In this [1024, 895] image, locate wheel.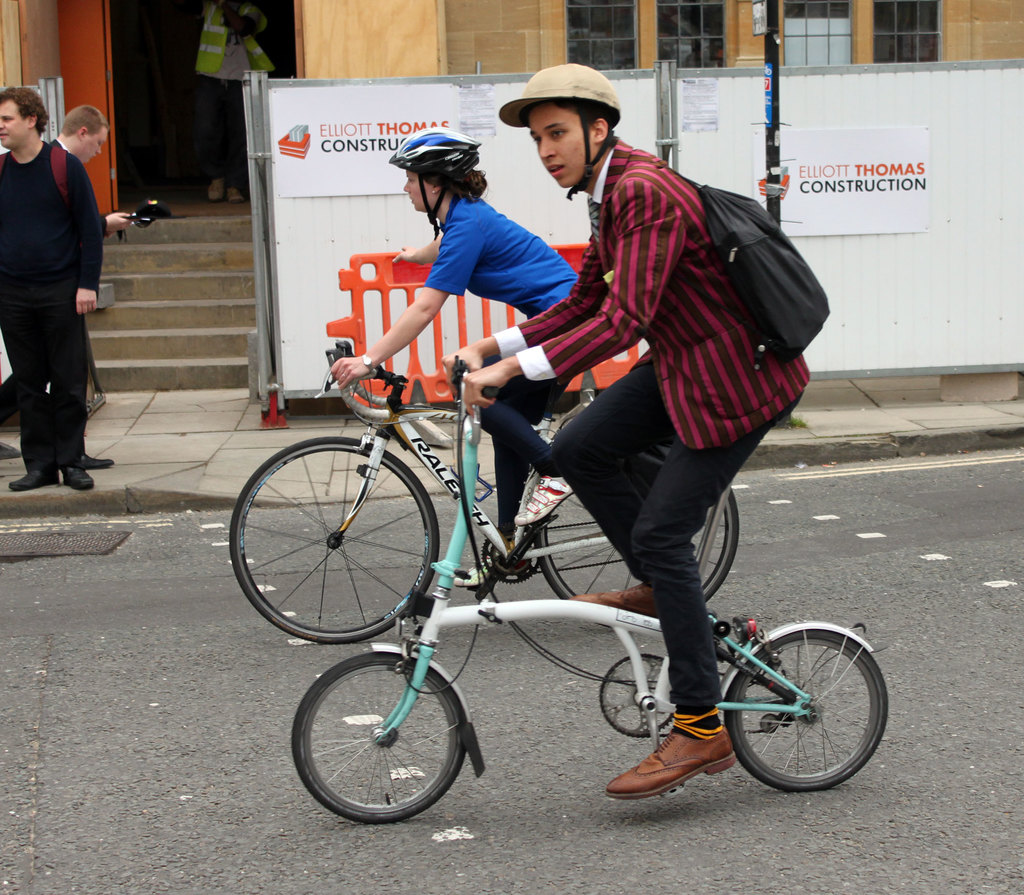
Bounding box: bbox=[531, 489, 741, 631].
